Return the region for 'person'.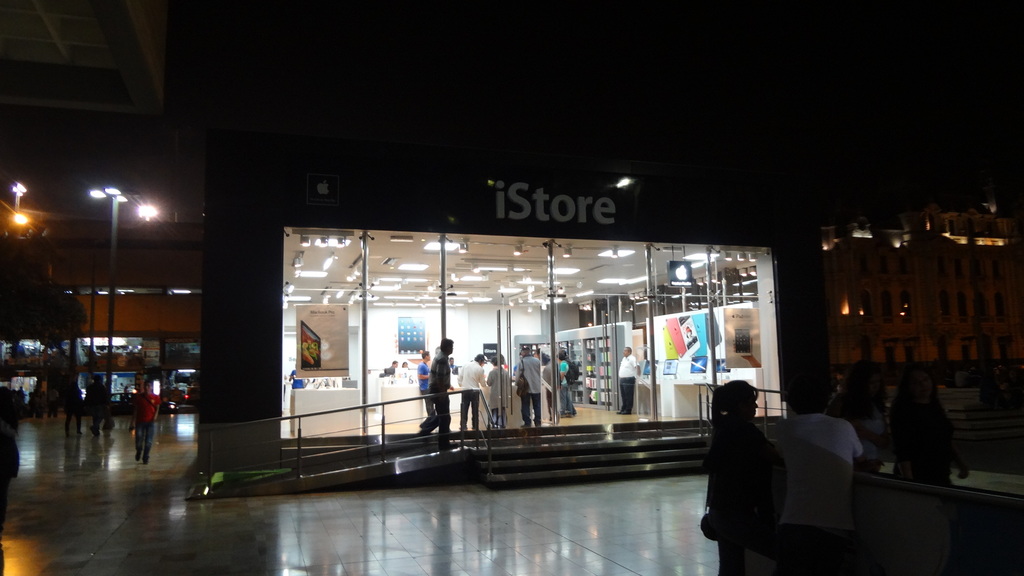
[left=127, top=374, right=163, bottom=468].
